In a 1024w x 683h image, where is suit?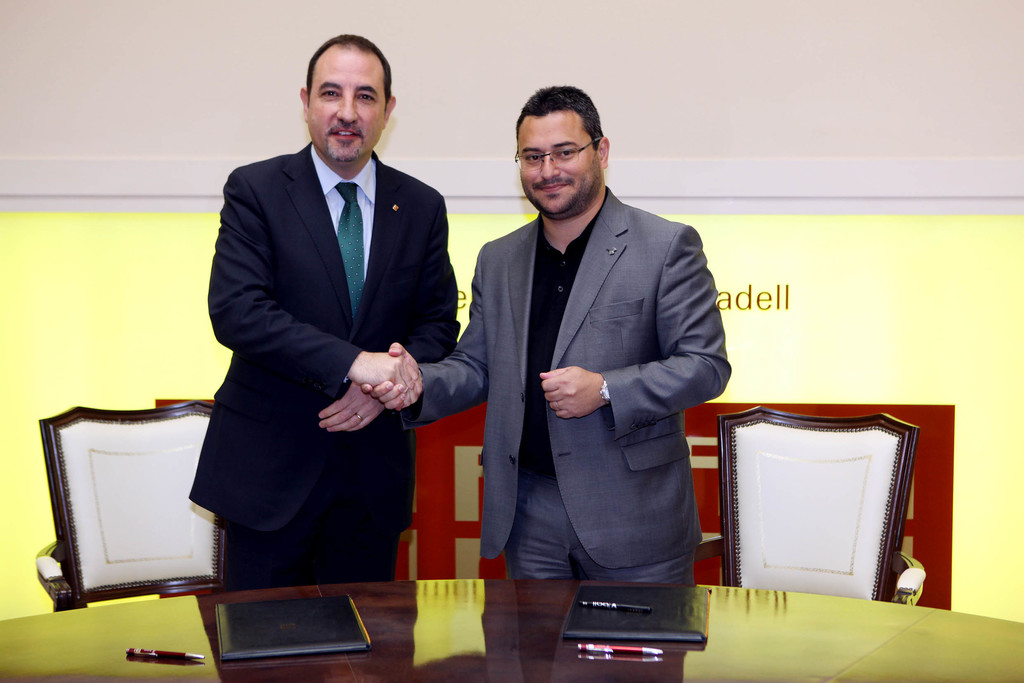
crop(447, 117, 735, 615).
